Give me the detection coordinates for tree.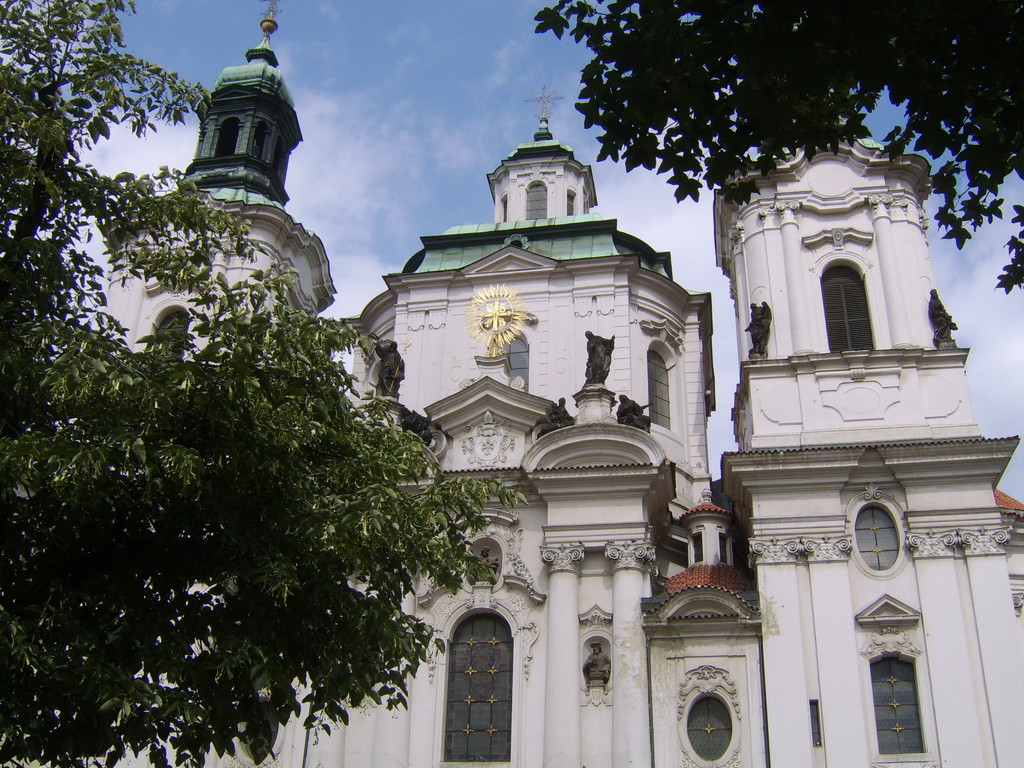
bbox=[0, 0, 544, 767].
